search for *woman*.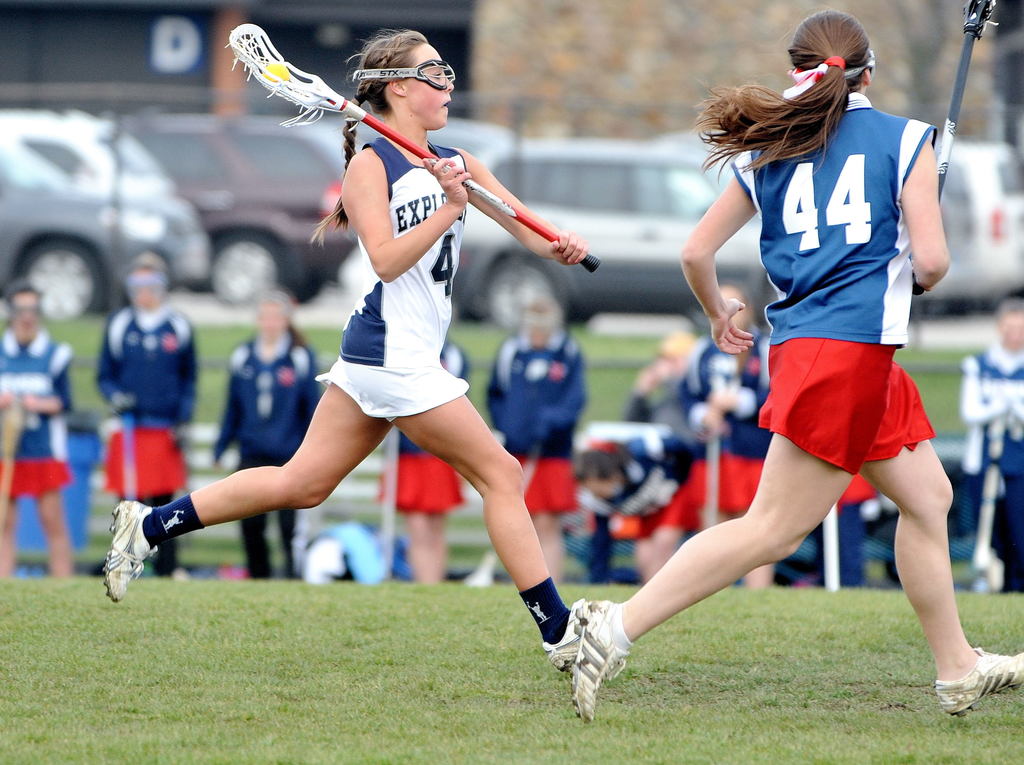
Found at [left=373, top=326, right=468, bottom=580].
